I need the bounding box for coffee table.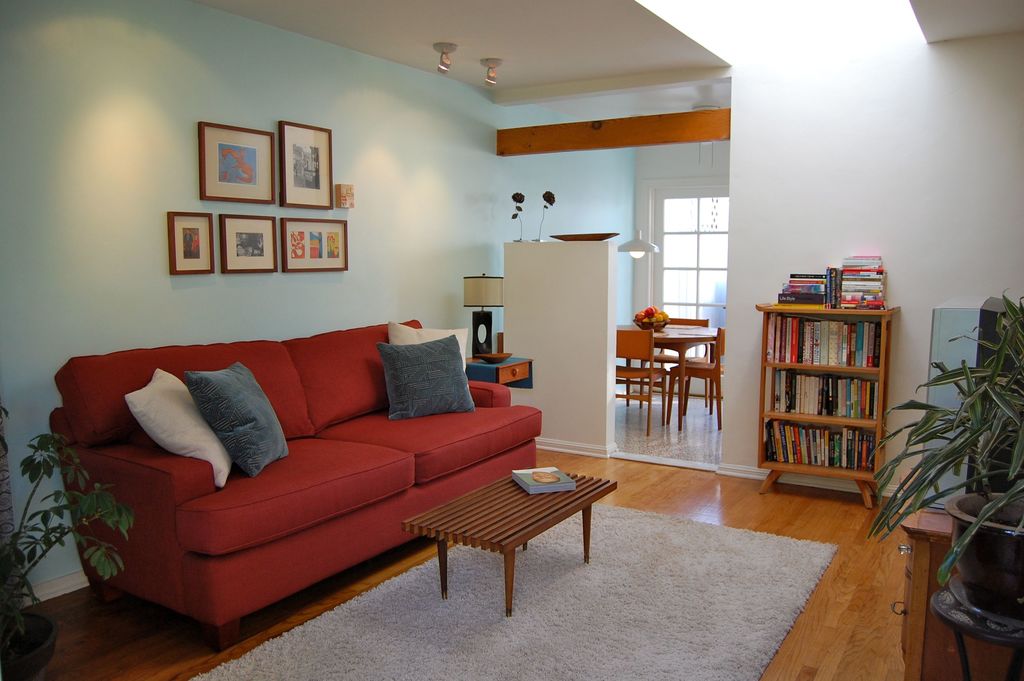
Here it is: box(374, 463, 628, 595).
